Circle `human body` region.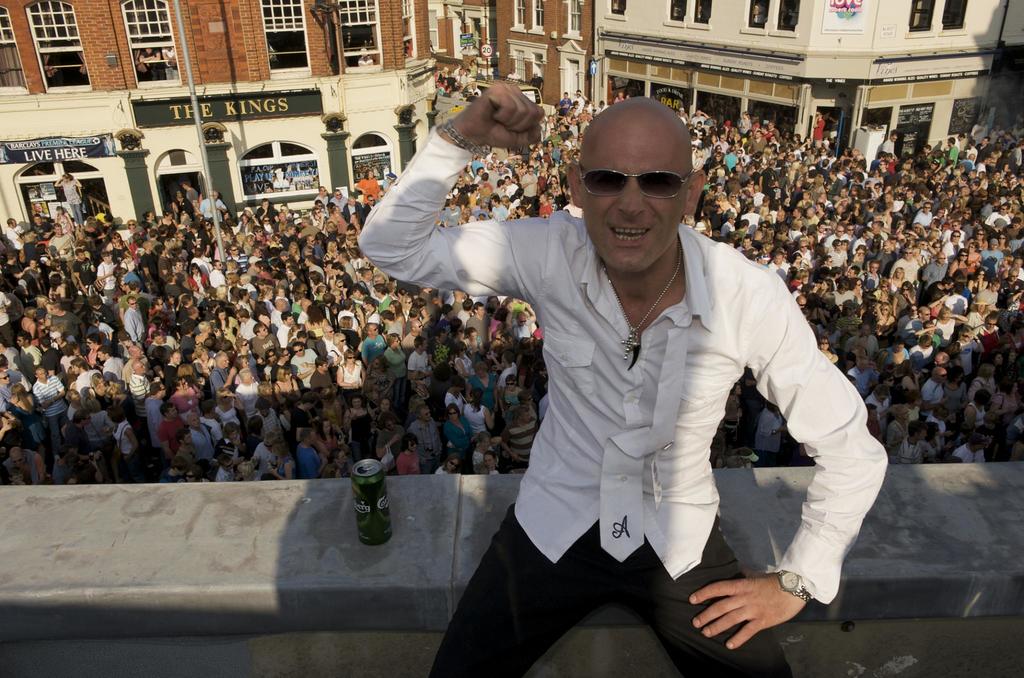
Region: left=264, top=398, right=285, bottom=438.
